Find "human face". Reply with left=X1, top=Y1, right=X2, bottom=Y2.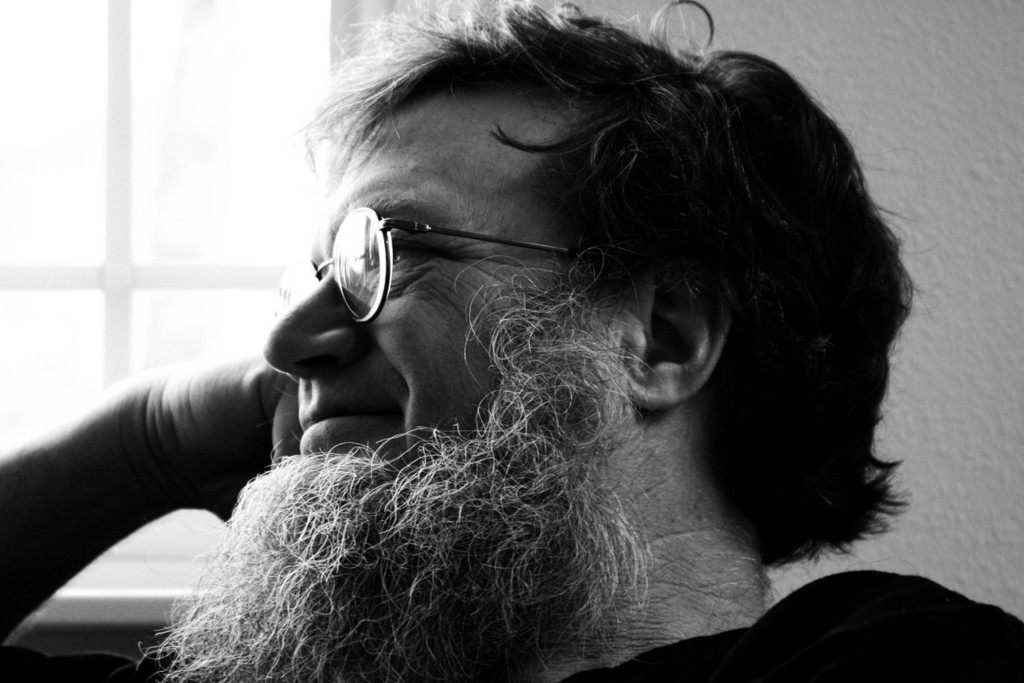
left=281, top=82, right=629, bottom=456.
